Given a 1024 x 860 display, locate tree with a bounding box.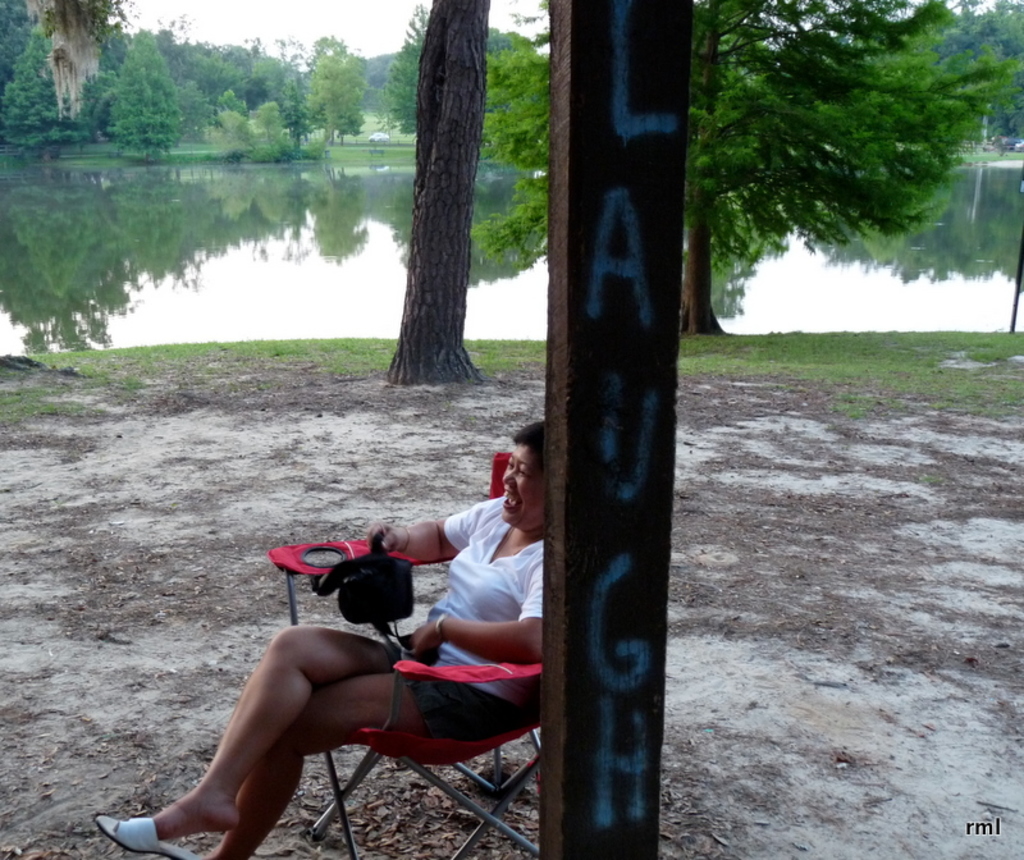
Located: rect(385, 3, 436, 141).
